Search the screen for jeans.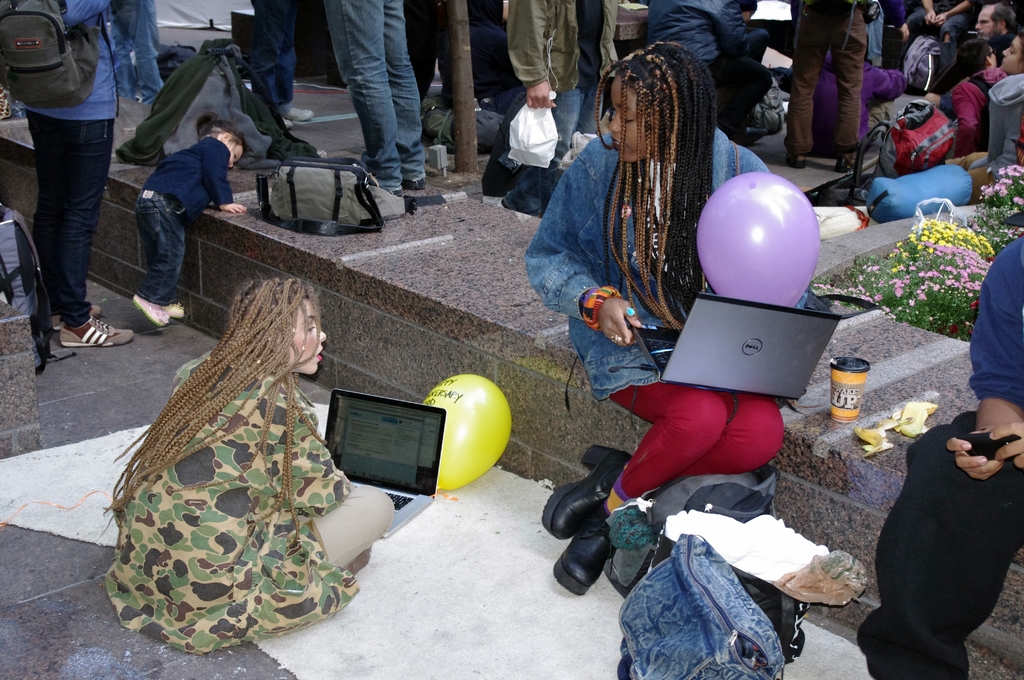
Found at bbox(323, 0, 422, 186).
